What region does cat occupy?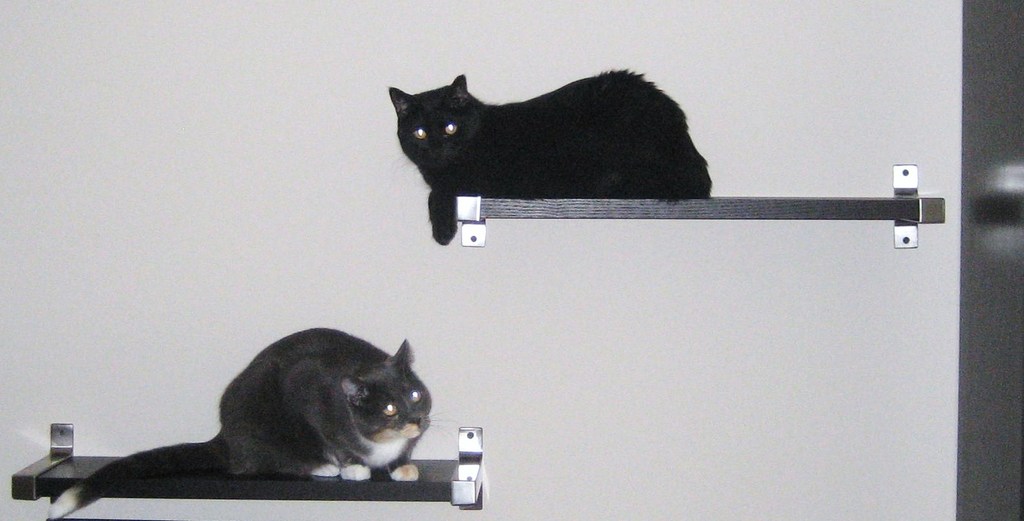
{"x1": 387, "y1": 68, "x2": 709, "y2": 246}.
